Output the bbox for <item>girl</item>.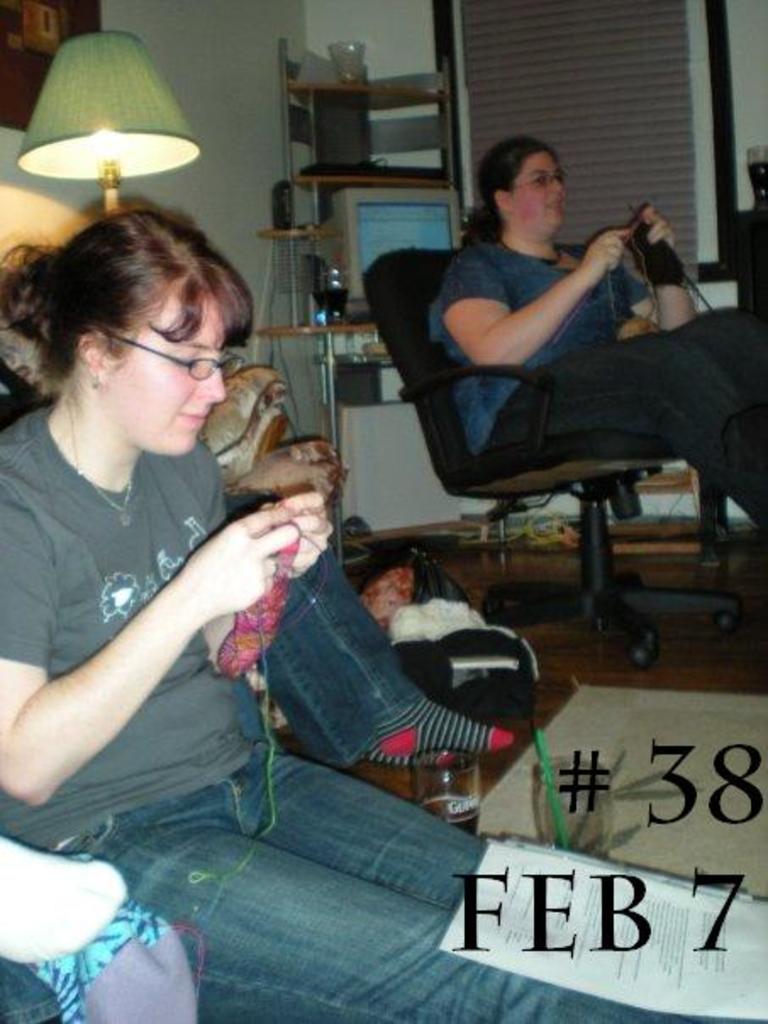
x1=0, y1=214, x2=766, y2=1022.
